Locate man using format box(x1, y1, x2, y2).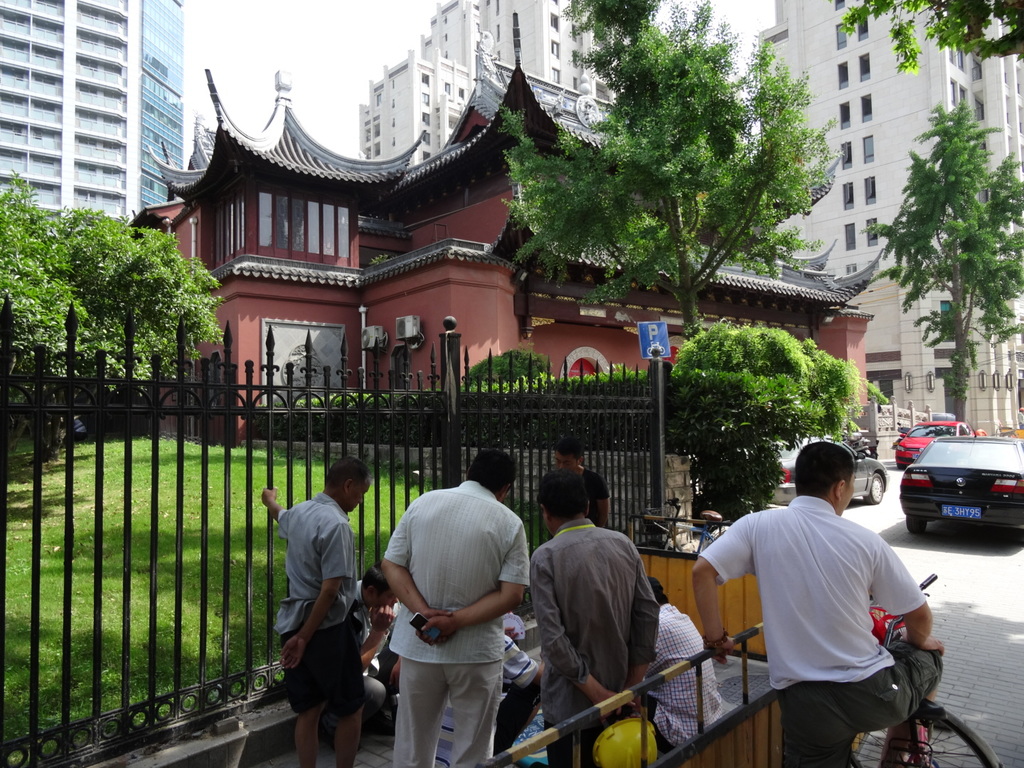
box(388, 626, 535, 767).
